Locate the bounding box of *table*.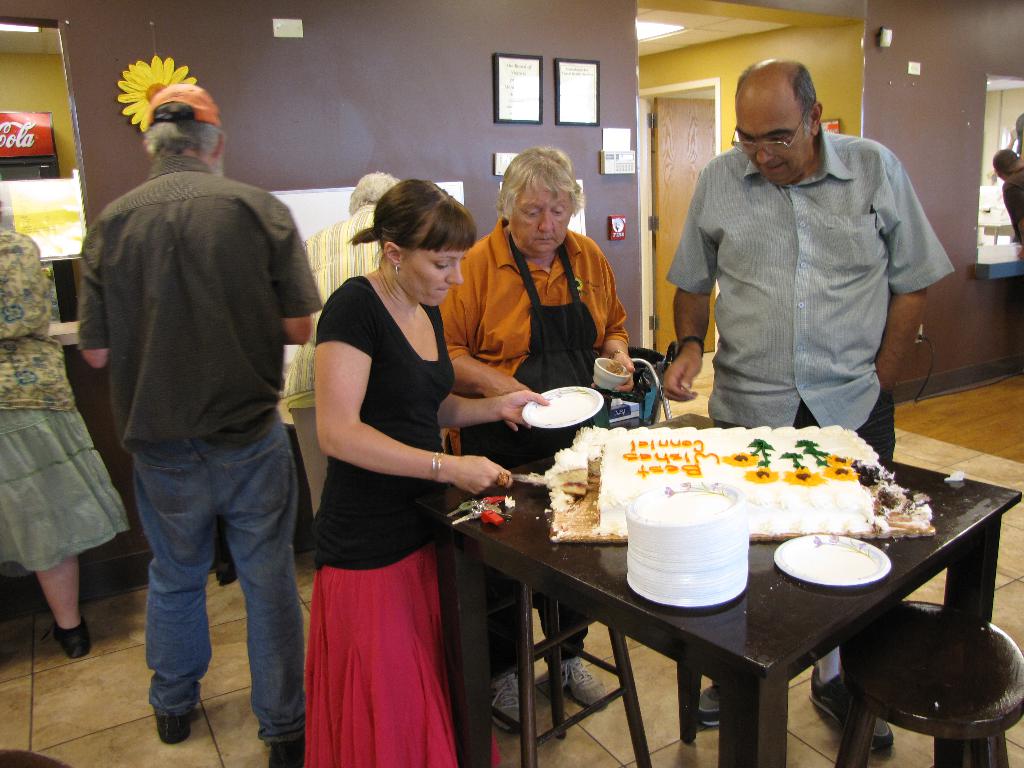
Bounding box: {"left": 447, "top": 463, "right": 968, "bottom": 767}.
